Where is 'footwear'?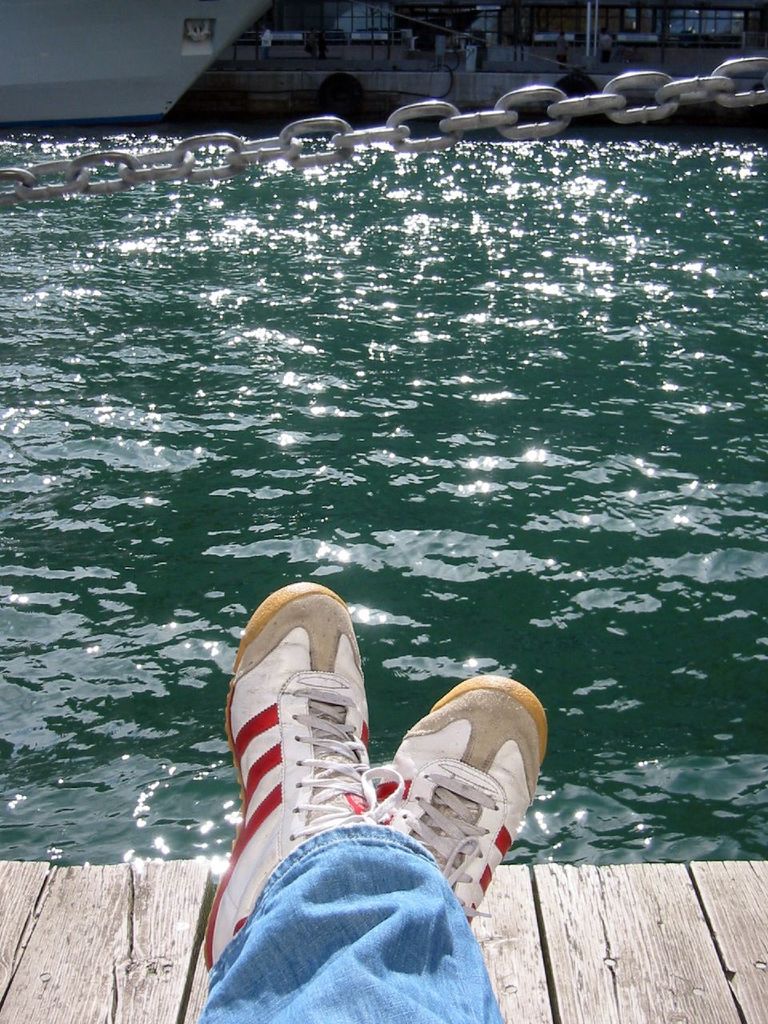
region(202, 576, 408, 977).
